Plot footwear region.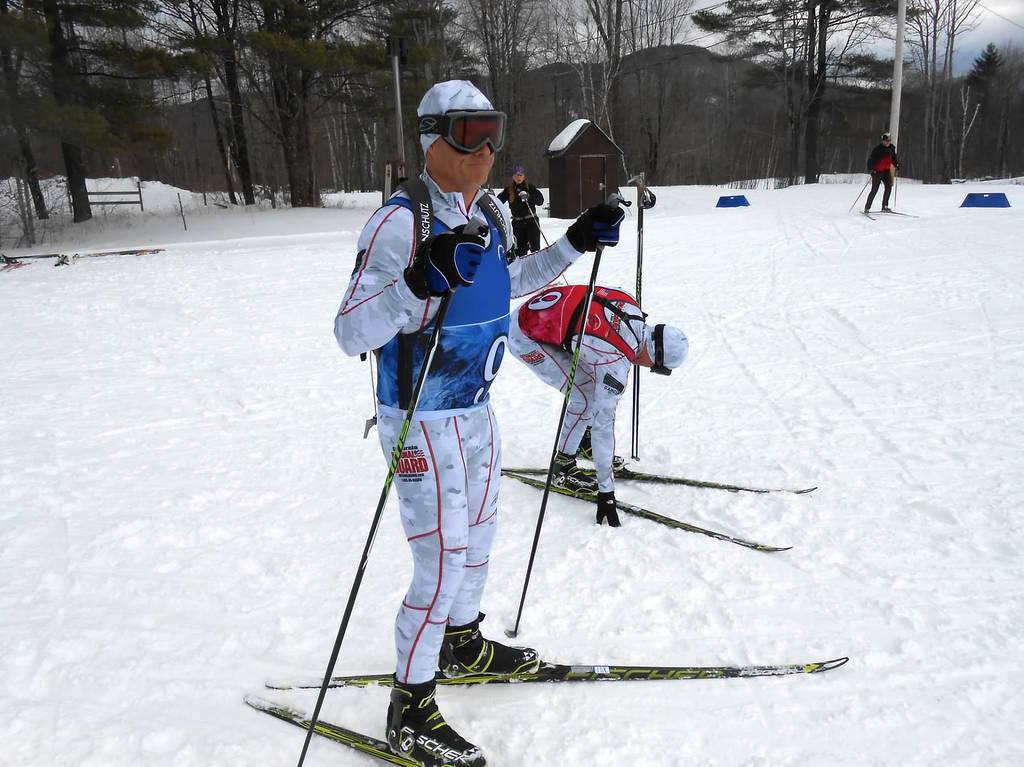
Plotted at 376:667:486:763.
